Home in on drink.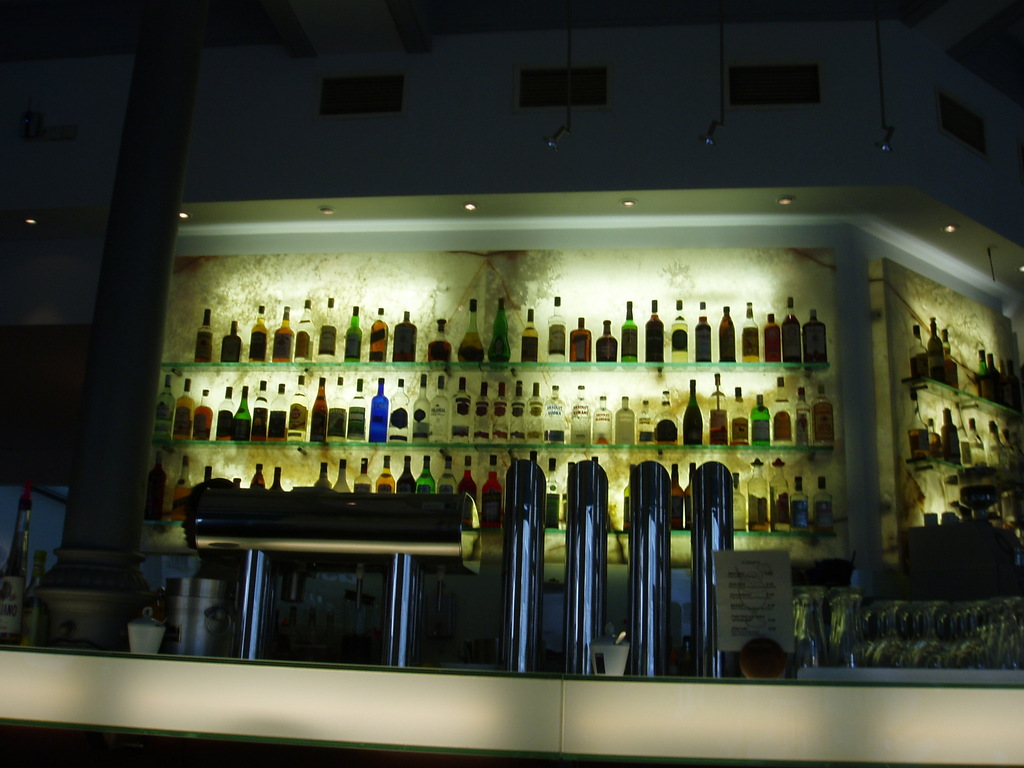
Homed in at pyautogui.locateOnScreen(275, 305, 293, 360).
